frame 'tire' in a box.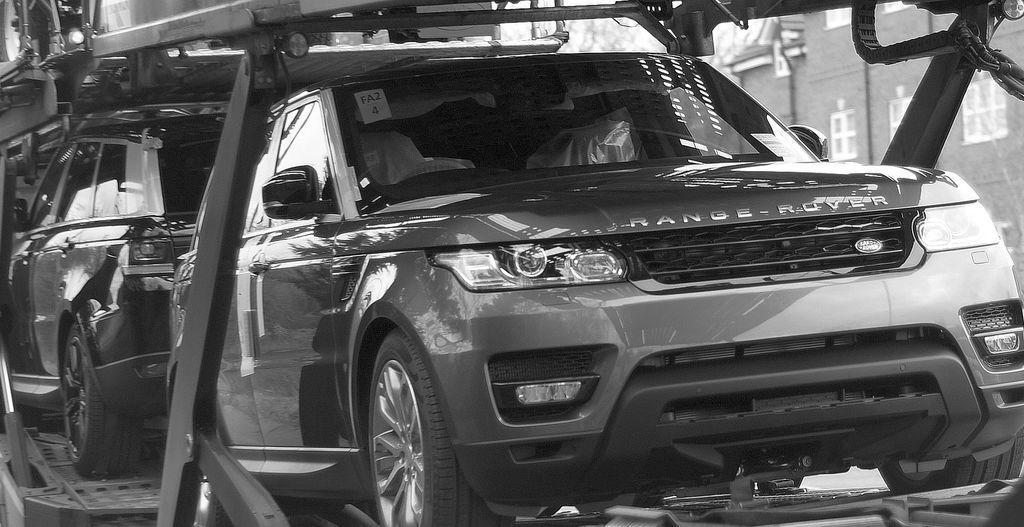
{"x1": 352, "y1": 331, "x2": 459, "y2": 521}.
